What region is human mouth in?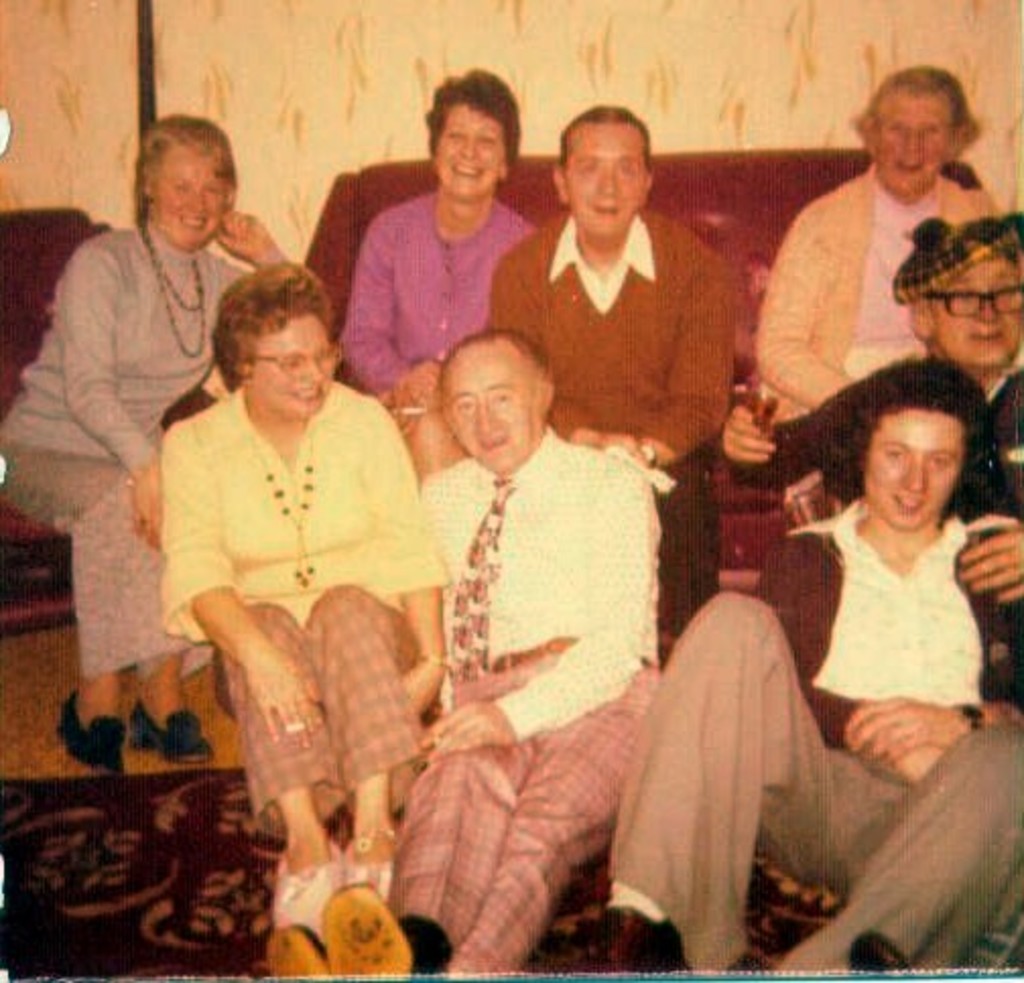
591 209 620 211.
